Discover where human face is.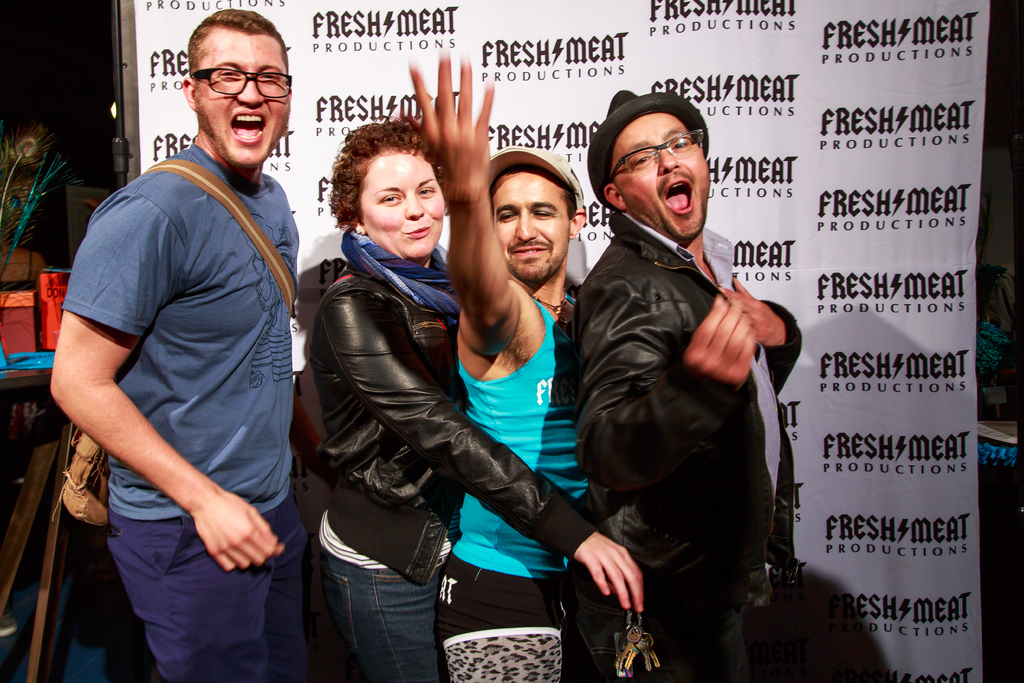
Discovered at bbox=(496, 170, 569, 284).
